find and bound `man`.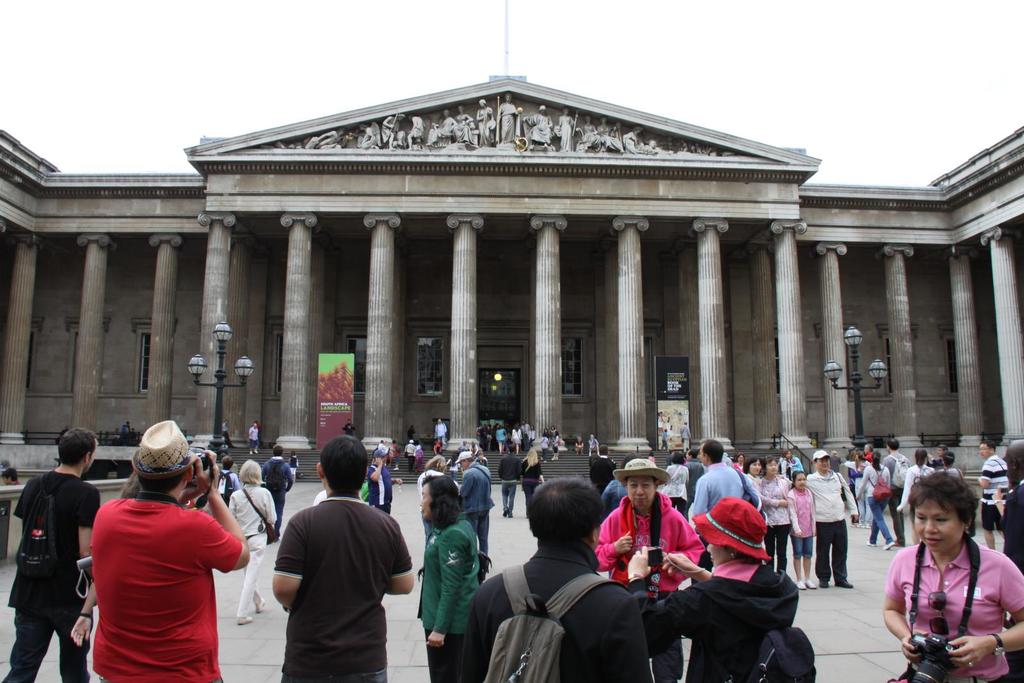
Bound: [x1=266, y1=445, x2=294, y2=535].
